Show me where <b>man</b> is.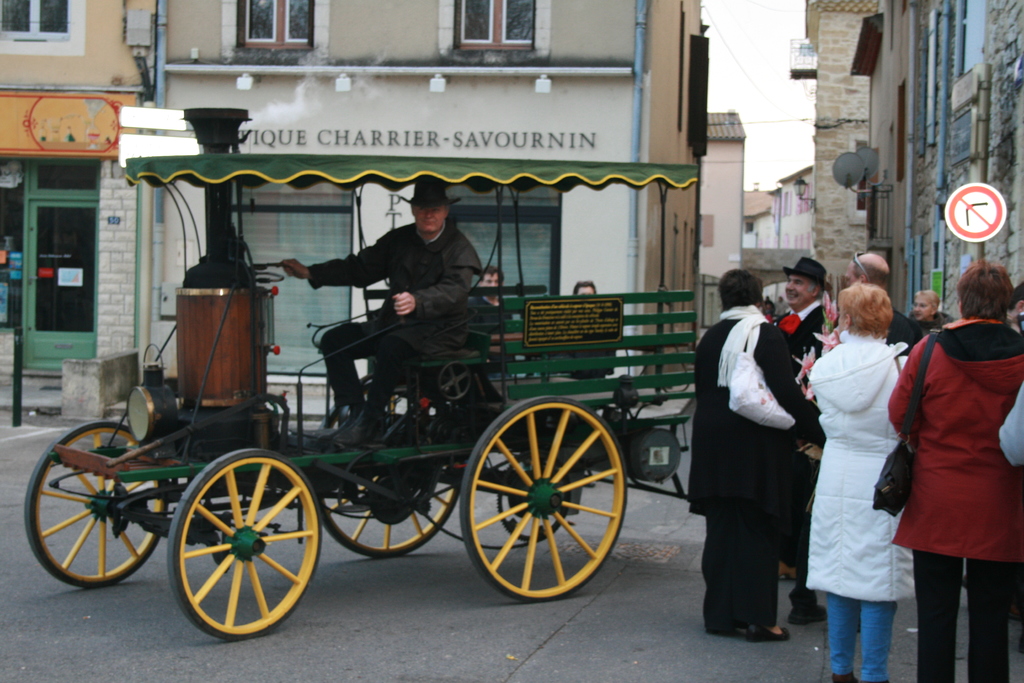
<b>man</b> is at [left=273, top=174, right=481, bottom=447].
